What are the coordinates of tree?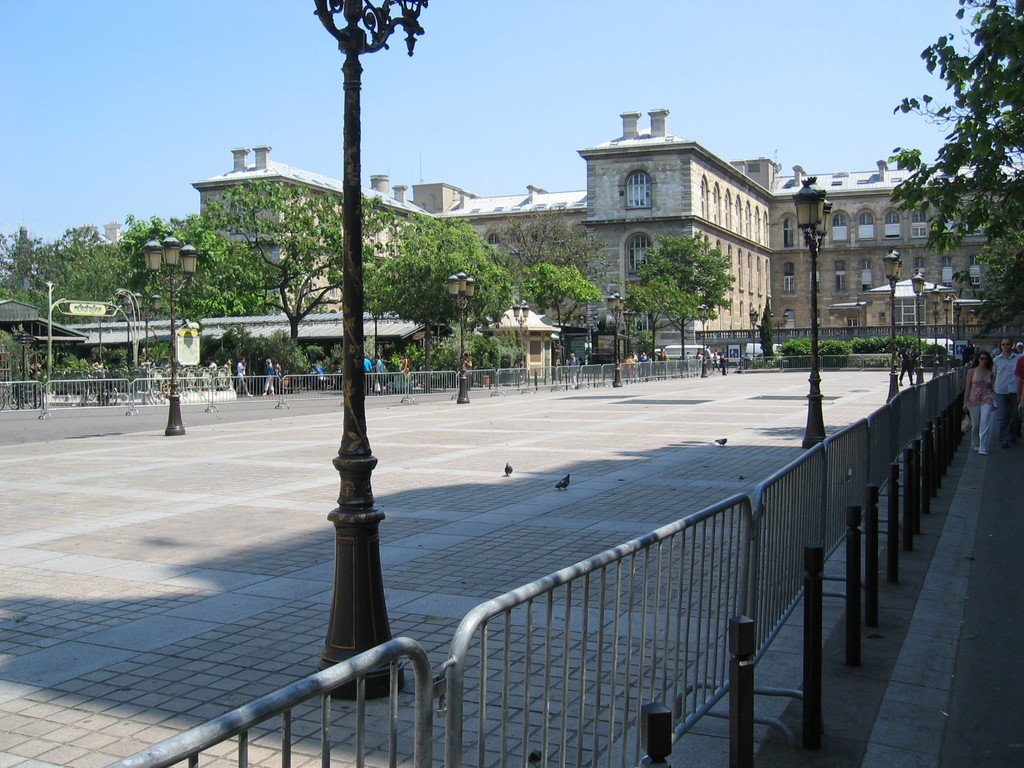
(909,12,1016,301).
